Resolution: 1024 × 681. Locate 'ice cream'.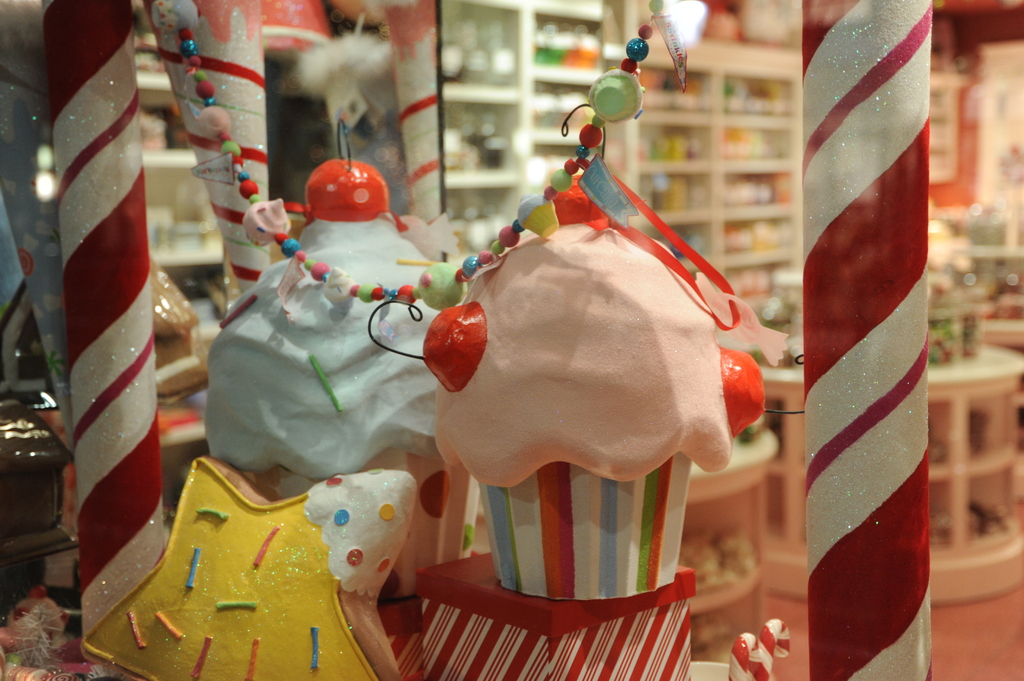
<box>426,220,760,493</box>.
